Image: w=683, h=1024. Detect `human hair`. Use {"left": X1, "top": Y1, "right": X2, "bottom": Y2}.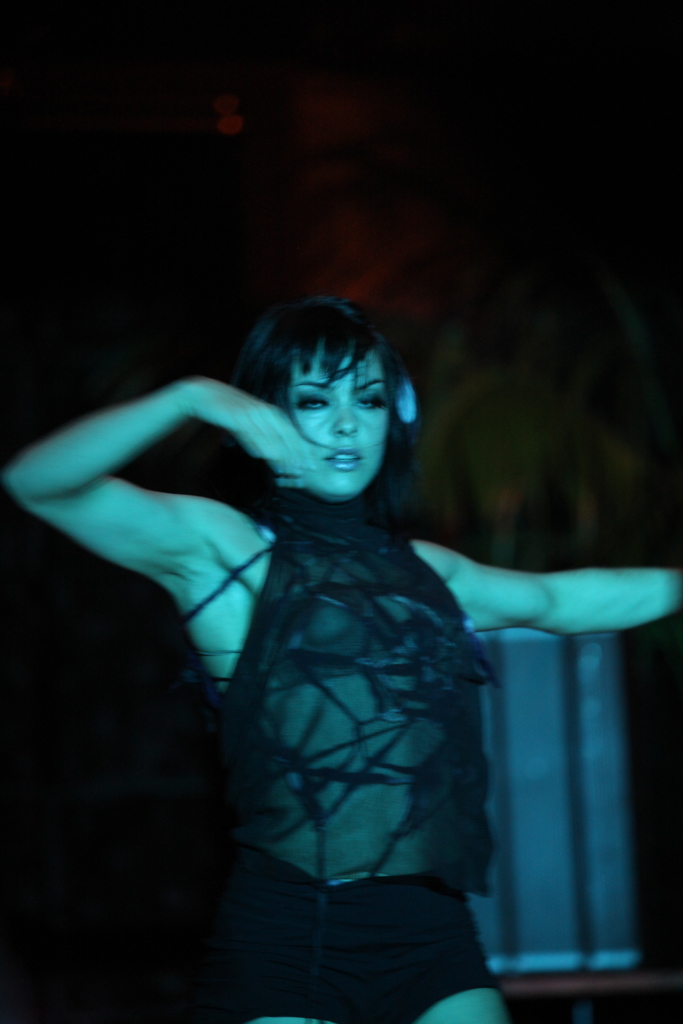
{"left": 217, "top": 289, "right": 434, "bottom": 526}.
